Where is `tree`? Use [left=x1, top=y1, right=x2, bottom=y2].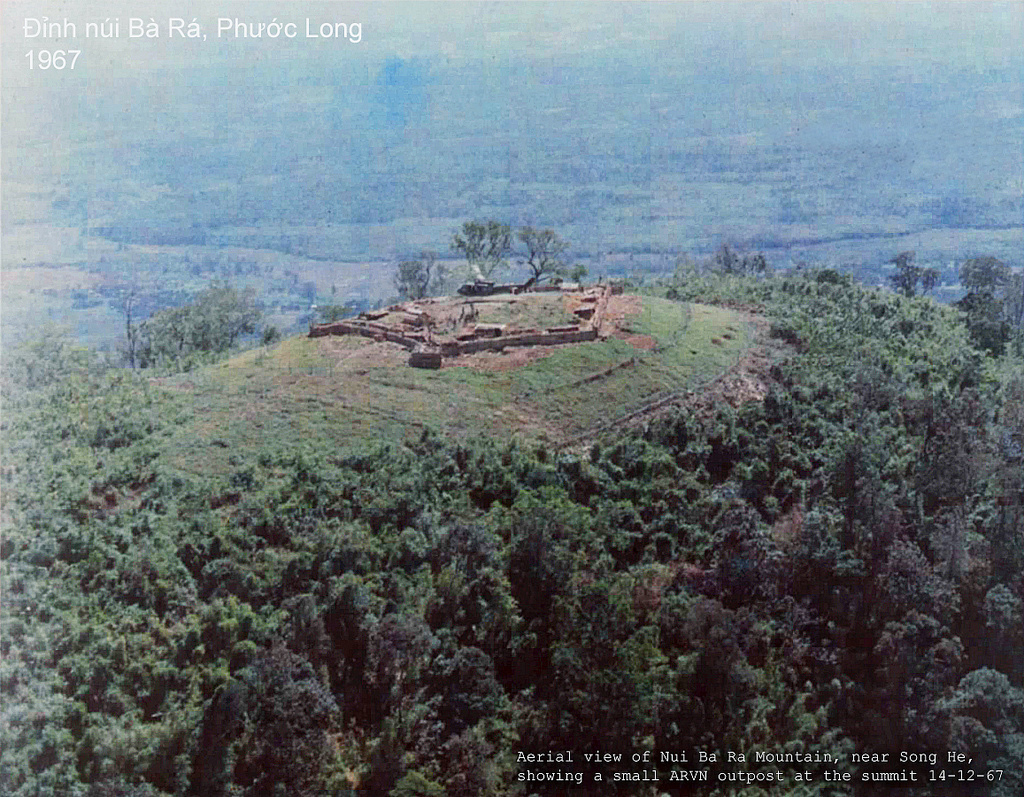
[left=444, top=191, right=547, bottom=287].
